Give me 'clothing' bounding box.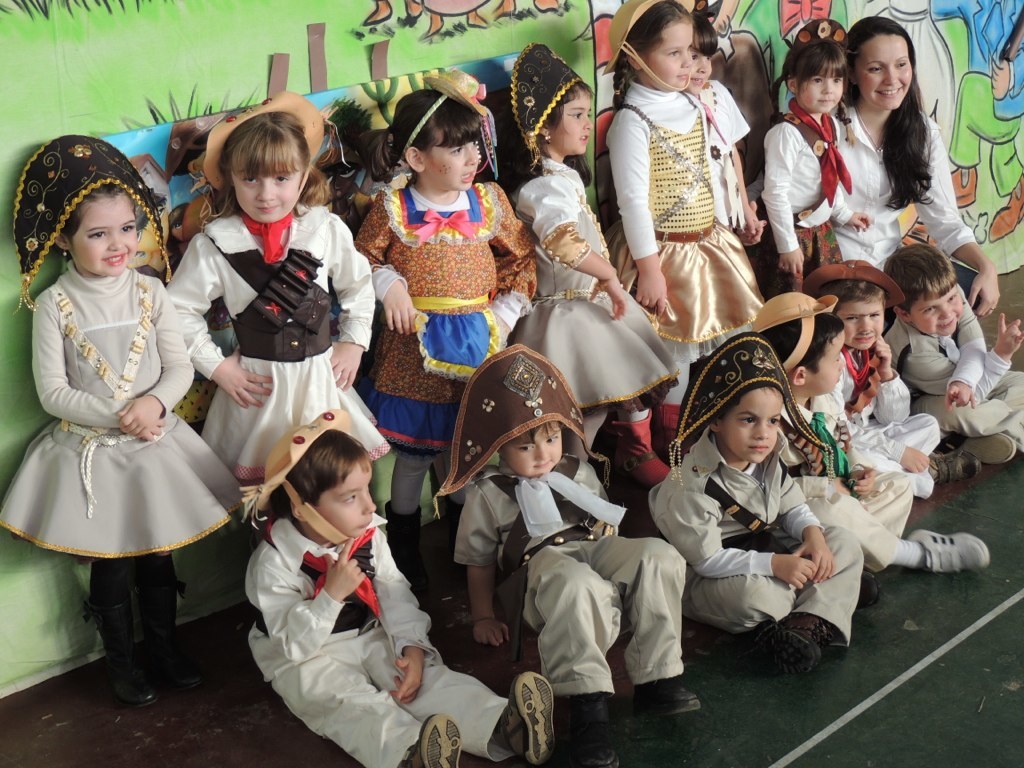
select_region(811, 337, 933, 482).
